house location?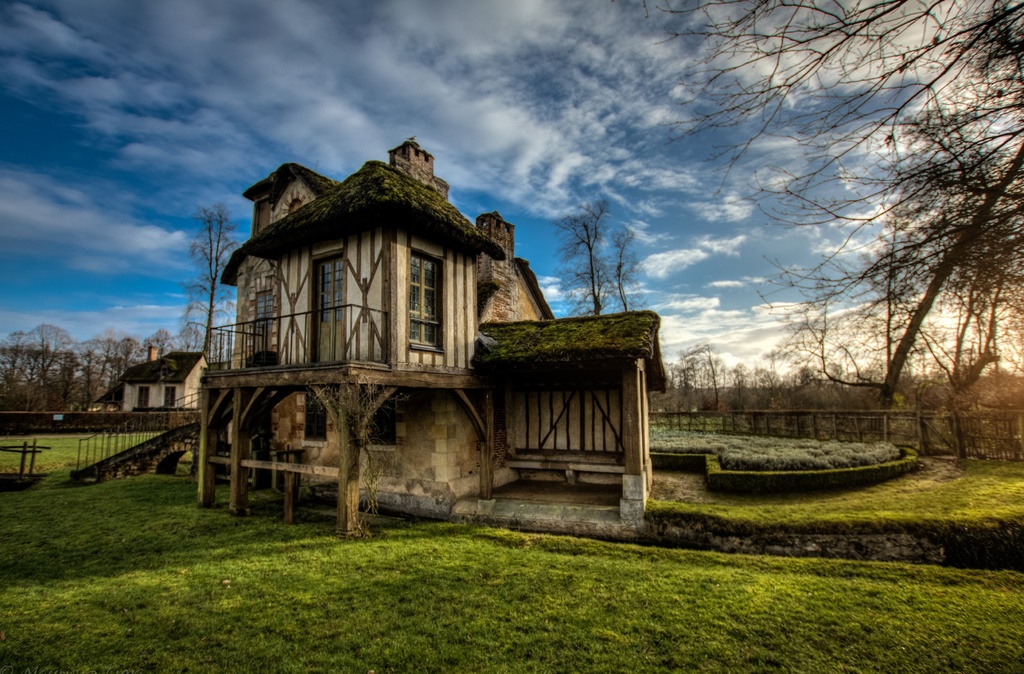
select_region(185, 128, 642, 511)
